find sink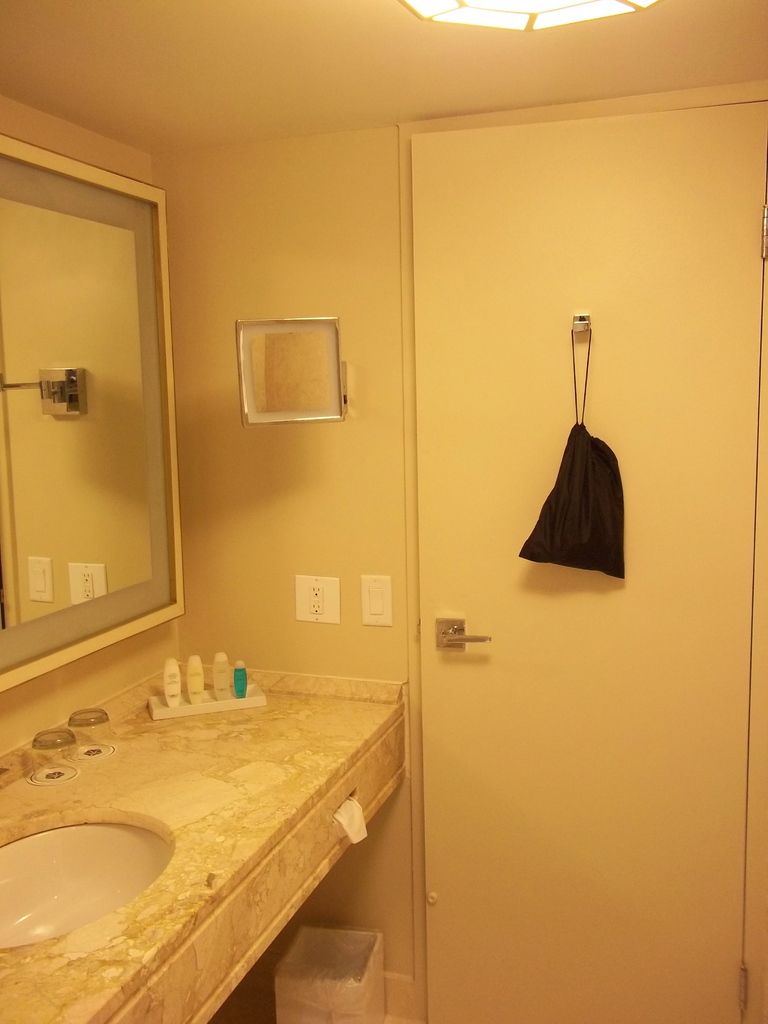
(x1=0, y1=805, x2=176, y2=954)
